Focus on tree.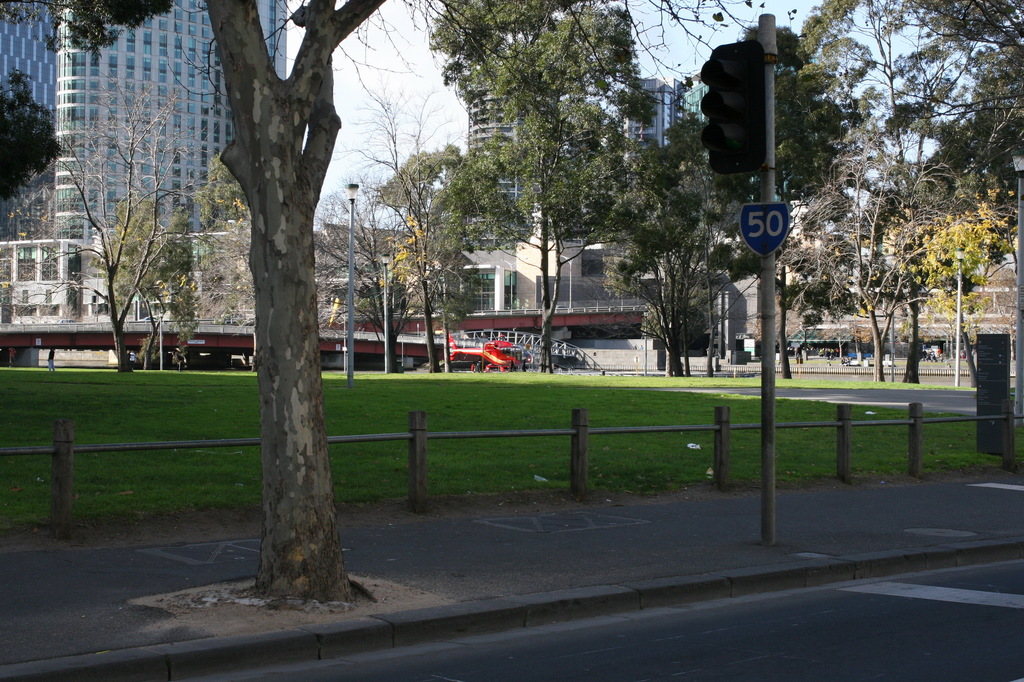
Focused at (left=781, top=0, right=1023, bottom=267).
